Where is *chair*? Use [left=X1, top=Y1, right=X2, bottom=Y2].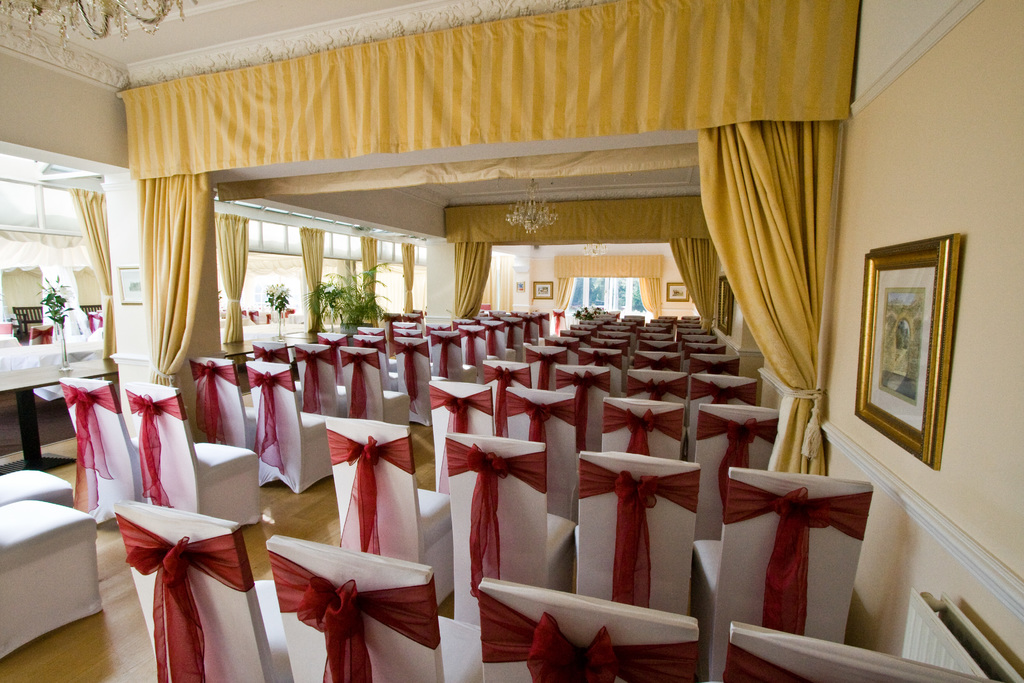
[left=388, top=318, right=419, bottom=331].
